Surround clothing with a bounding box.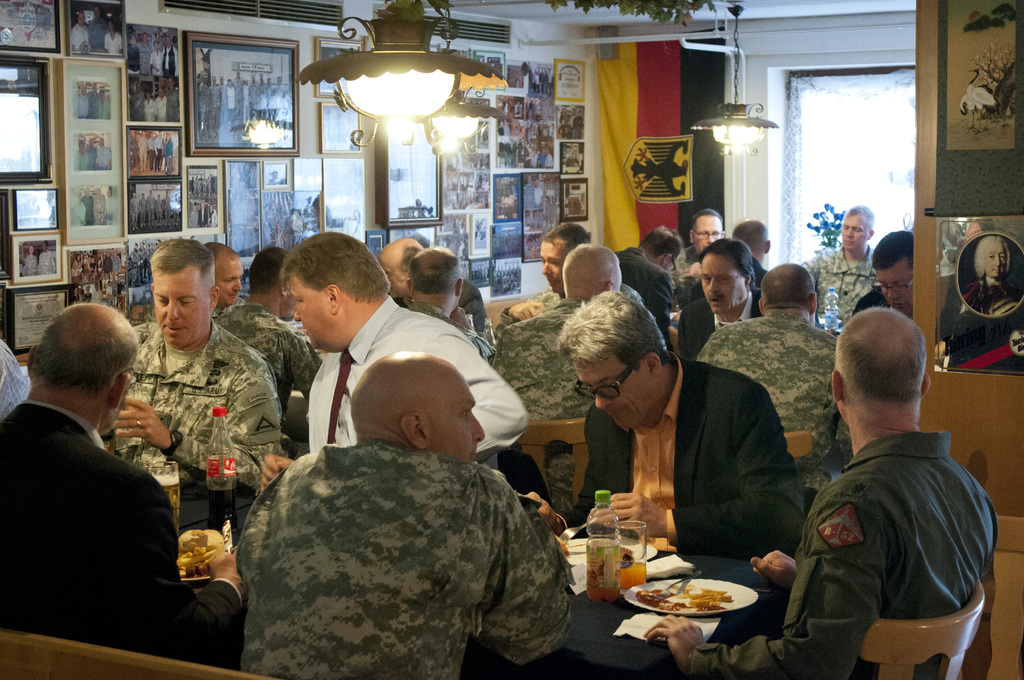
crop(691, 439, 988, 678).
